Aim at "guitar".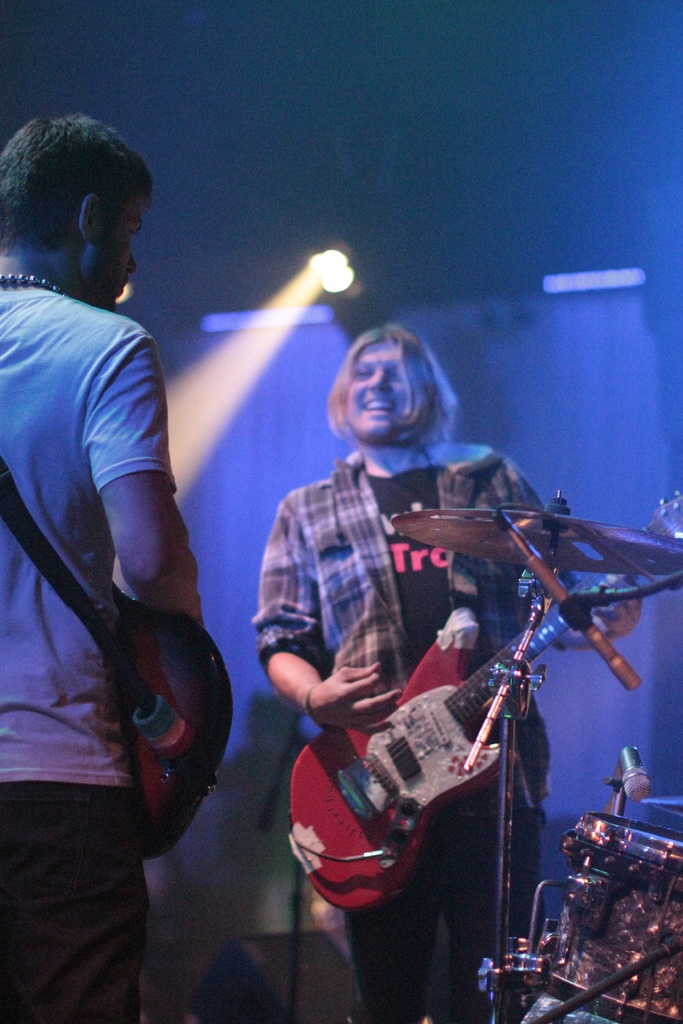
Aimed at [left=265, top=540, right=609, bottom=915].
